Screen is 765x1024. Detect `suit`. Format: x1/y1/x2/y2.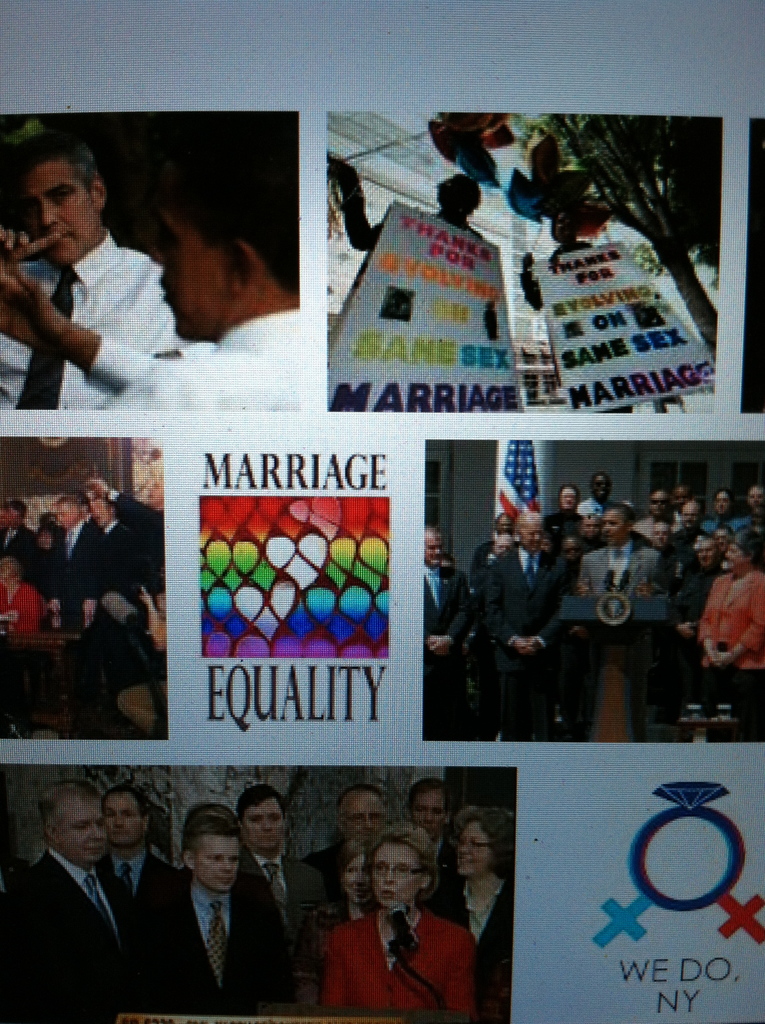
421/840/464/910.
